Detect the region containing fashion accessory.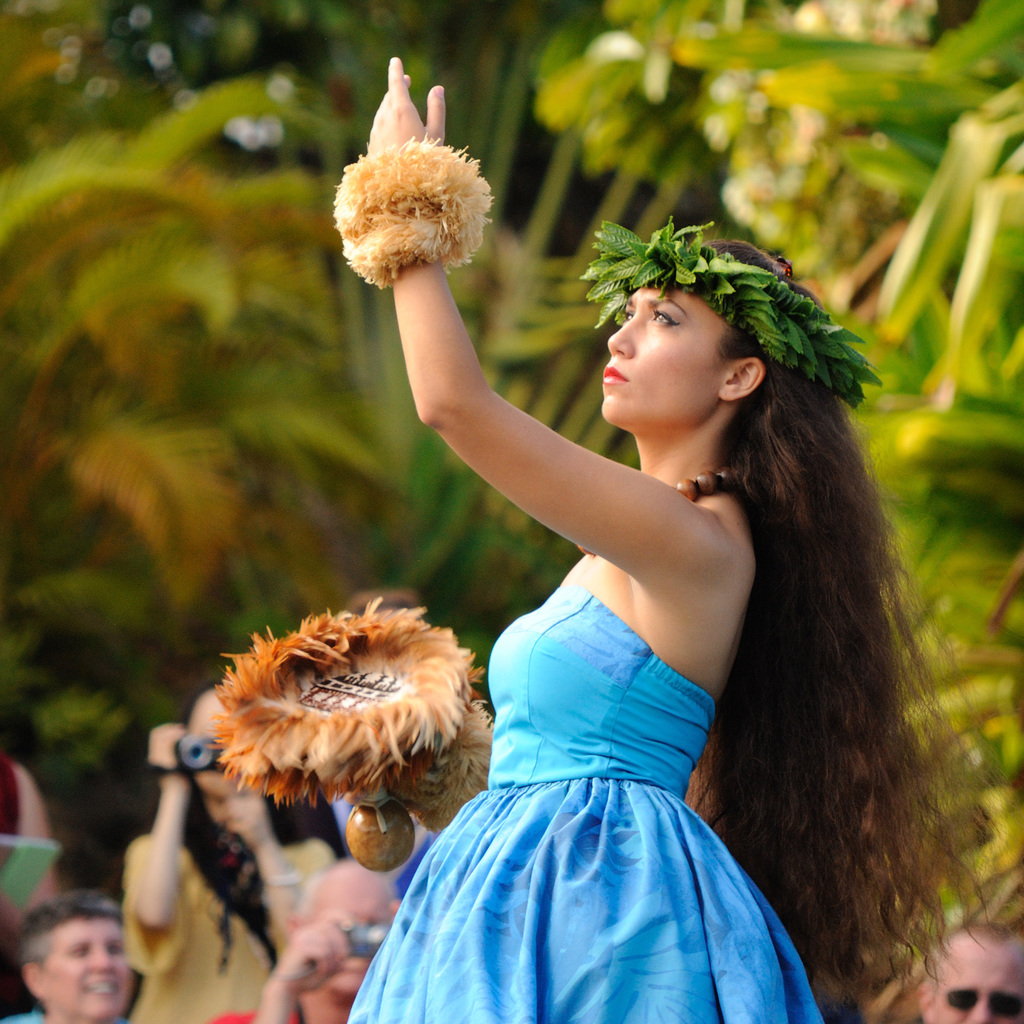
332:134:499:291.
